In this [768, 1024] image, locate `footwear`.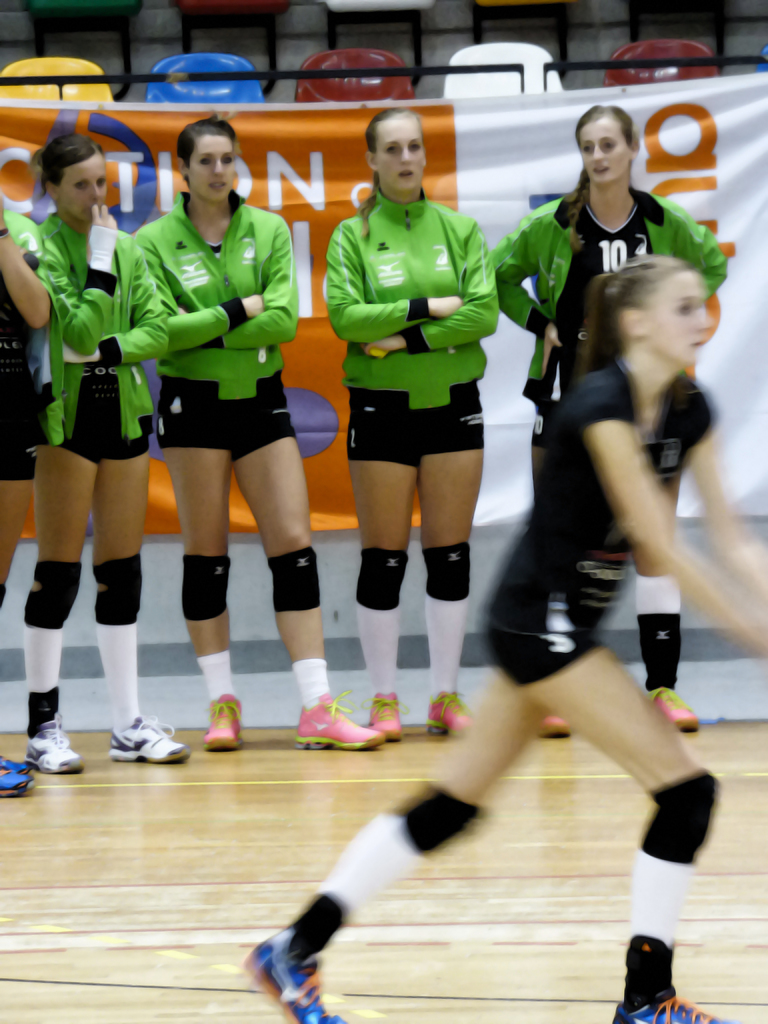
Bounding box: pyautogui.locateOnScreen(644, 683, 699, 737).
